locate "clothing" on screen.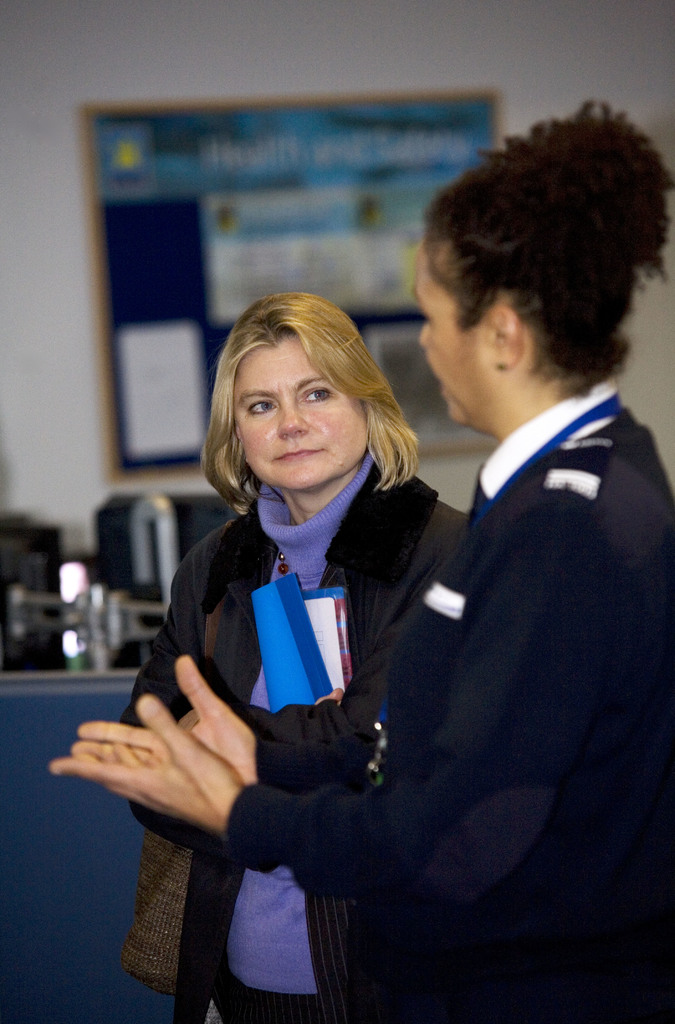
On screen at x1=224, y1=374, x2=674, y2=1020.
